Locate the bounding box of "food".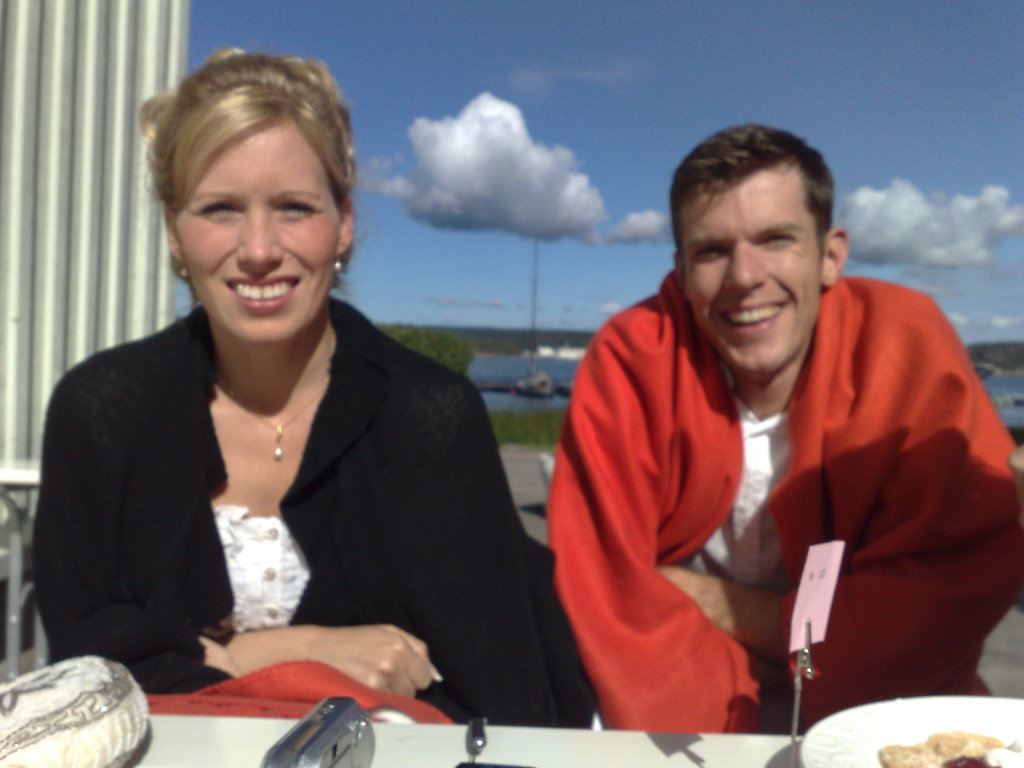
Bounding box: box(876, 735, 1020, 767).
